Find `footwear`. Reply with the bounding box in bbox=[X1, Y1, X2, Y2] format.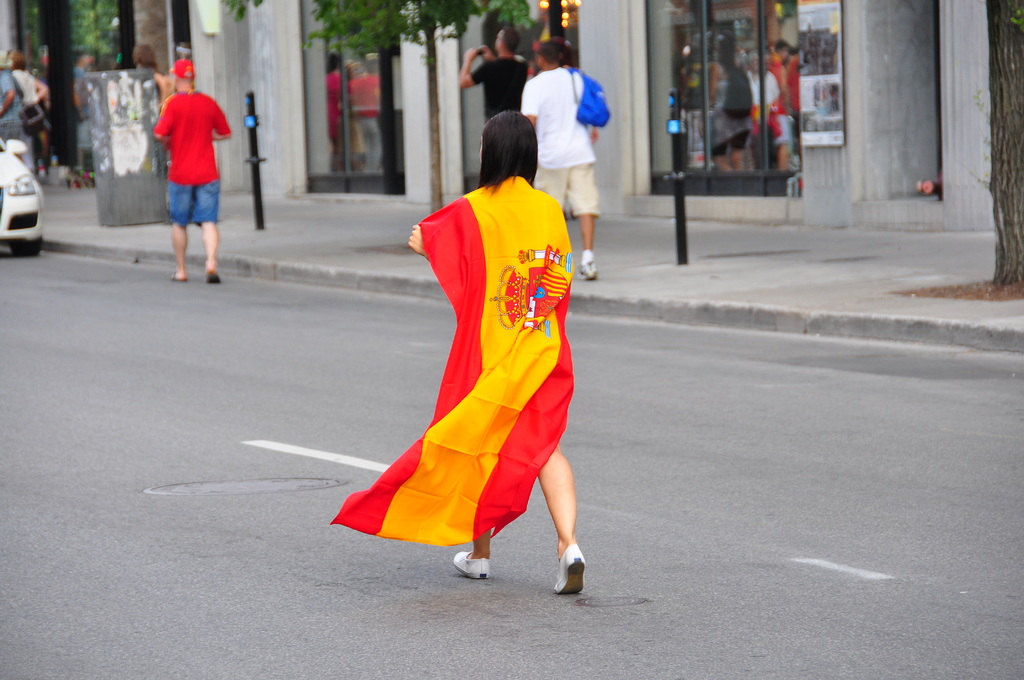
bbox=[575, 261, 596, 279].
